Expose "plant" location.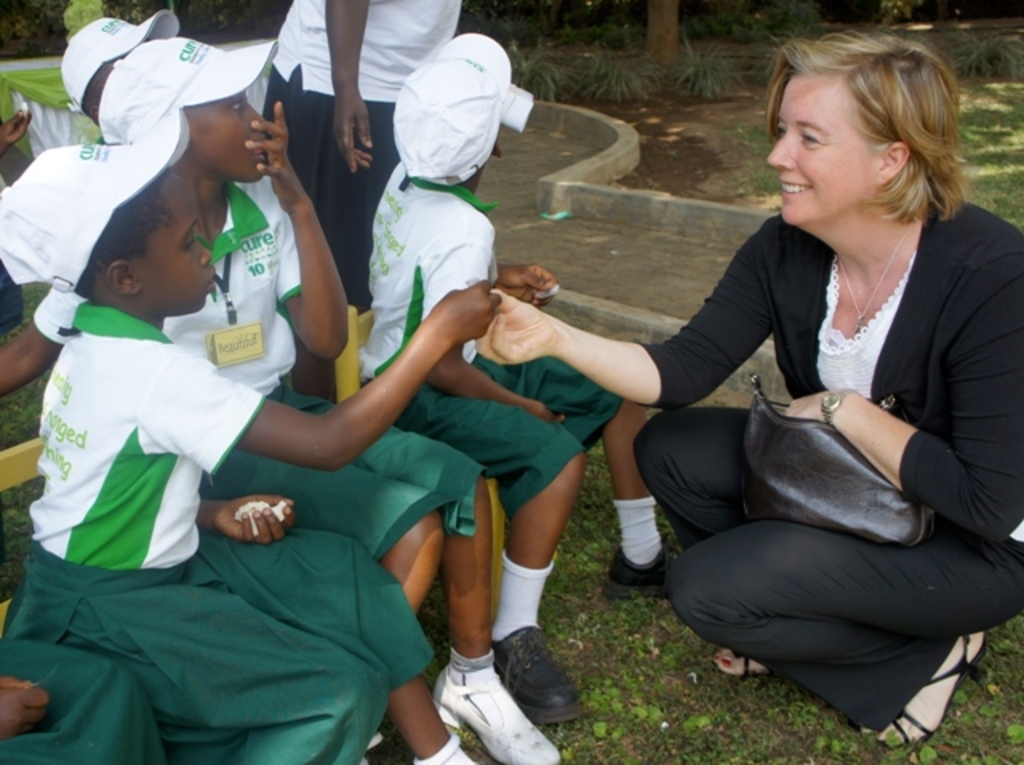
Exposed at 493:40:566:109.
